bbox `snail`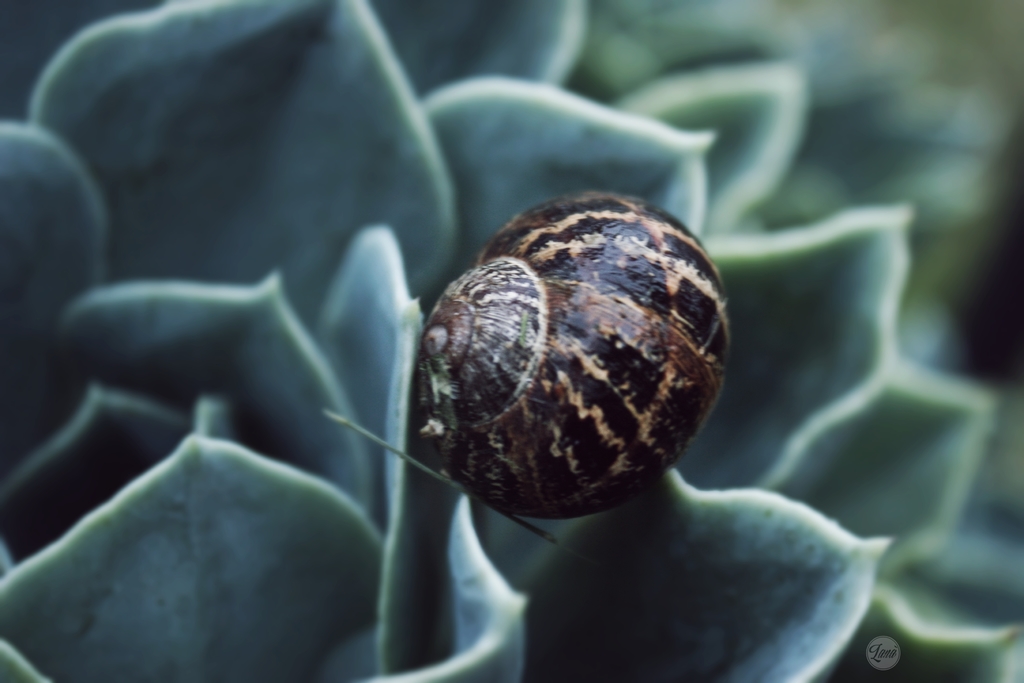
{"left": 385, "top": 189, "right": 756, "bottom": 519}
